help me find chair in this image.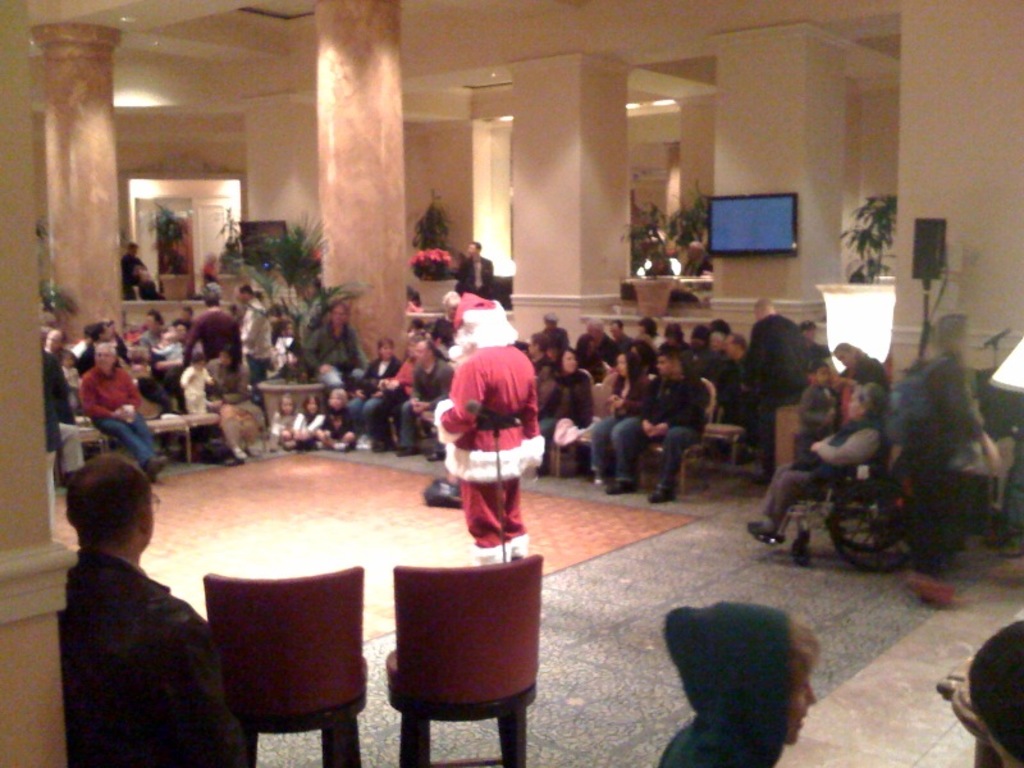
Found it: [129,376,192,470].
